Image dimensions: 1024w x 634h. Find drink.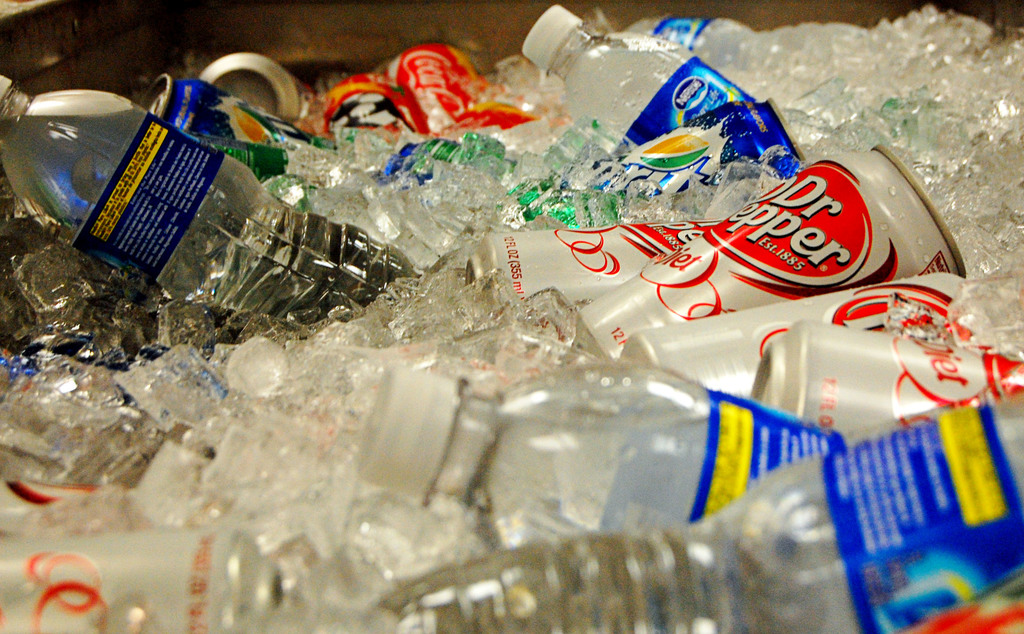
locate(370, 400, 1023, 633).
